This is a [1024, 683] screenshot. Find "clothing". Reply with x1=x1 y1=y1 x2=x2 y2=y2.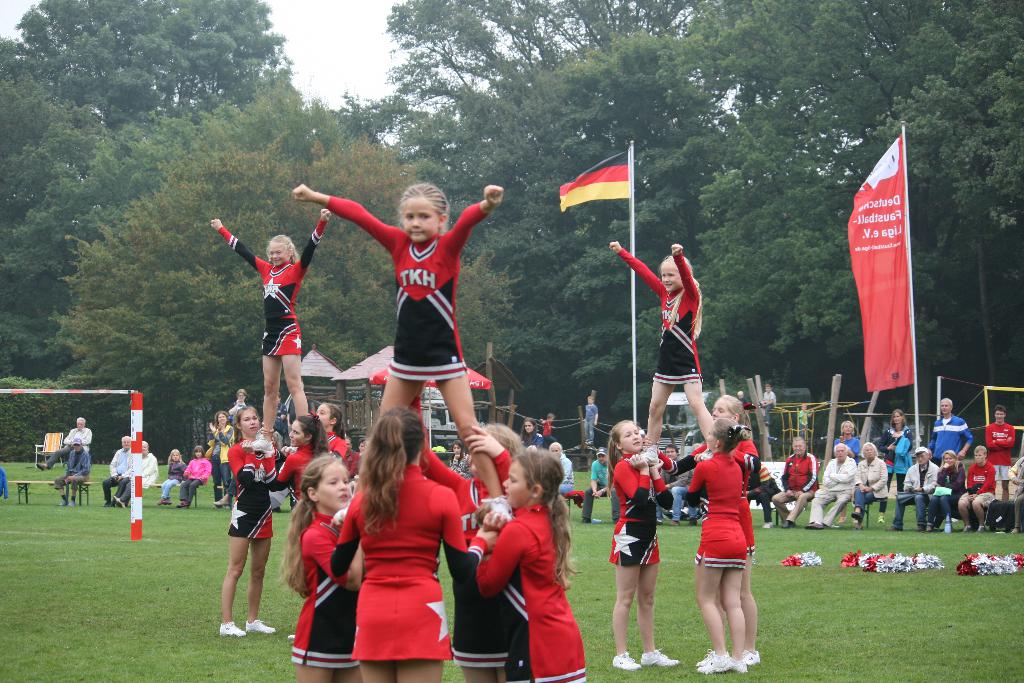
x1=557 y1=454 x2=573 y2=498.
